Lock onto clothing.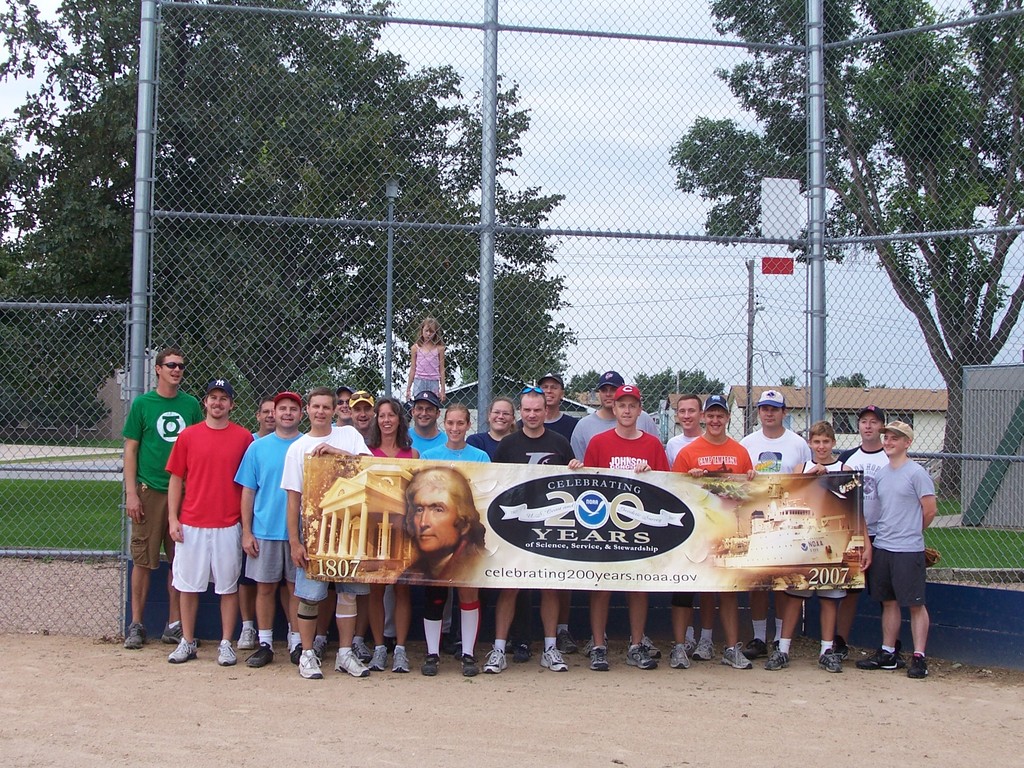
Locked: bbox(285, 424, 377, 597).
